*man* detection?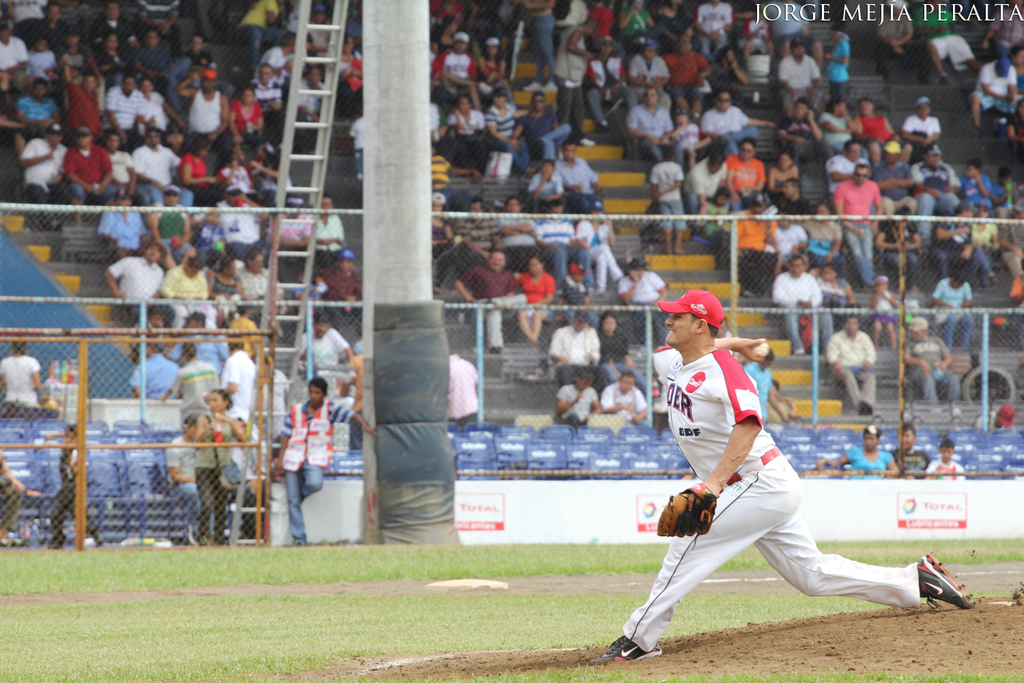
455:247:526:352
